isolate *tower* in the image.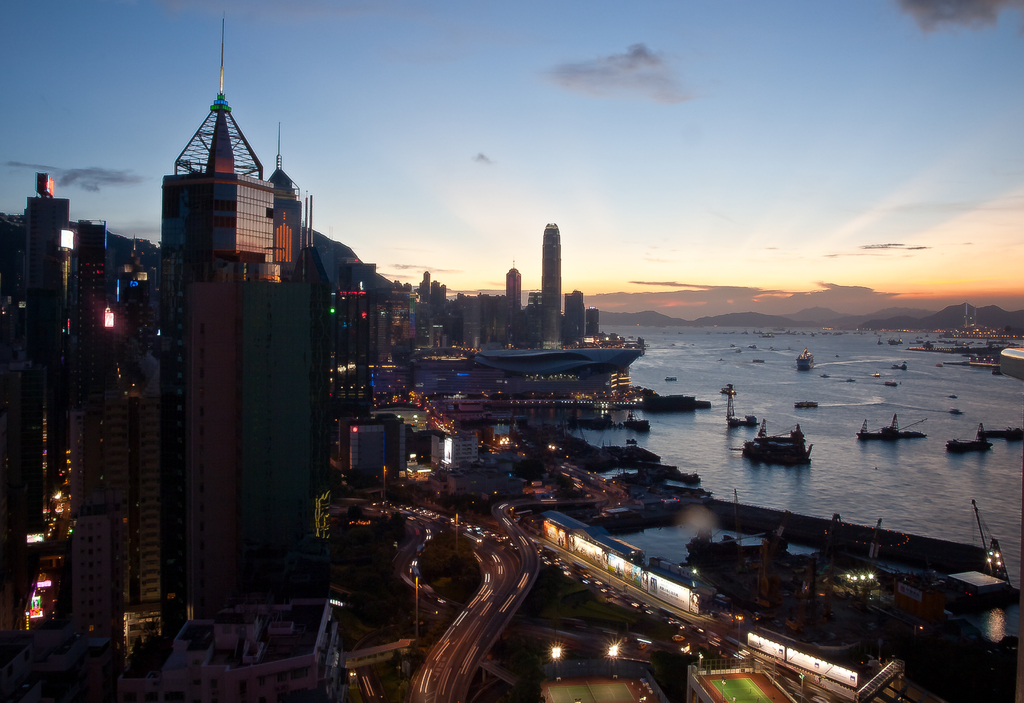
Isolated region: locate(32, 182, 79, 352).
